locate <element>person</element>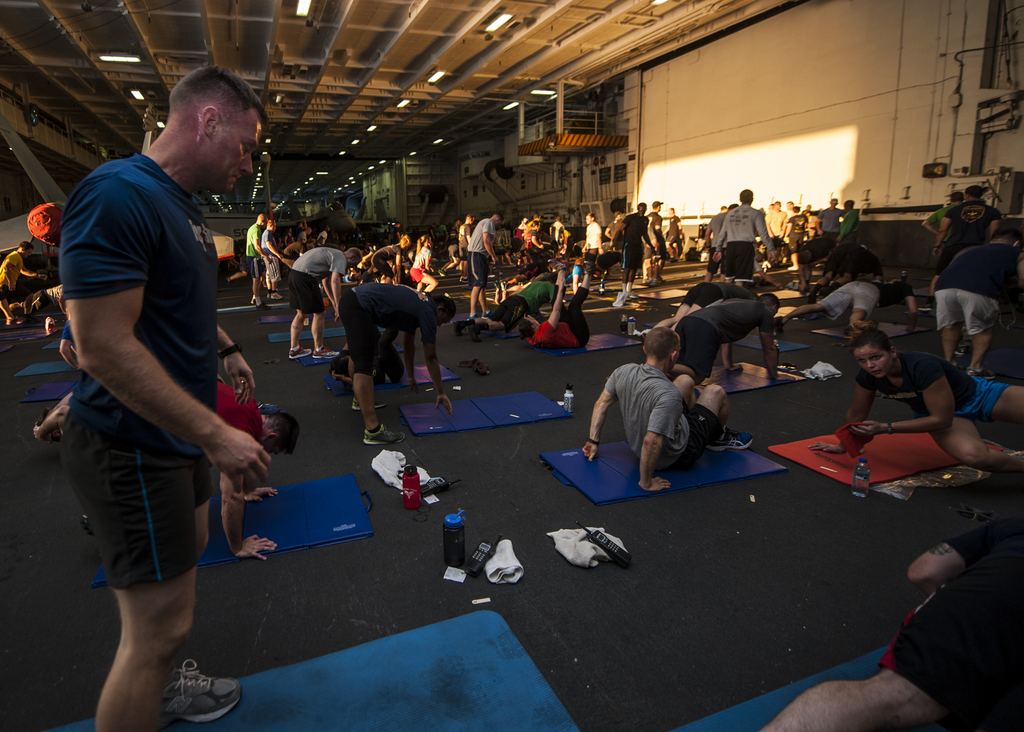
(636, 206, 673, 269)
